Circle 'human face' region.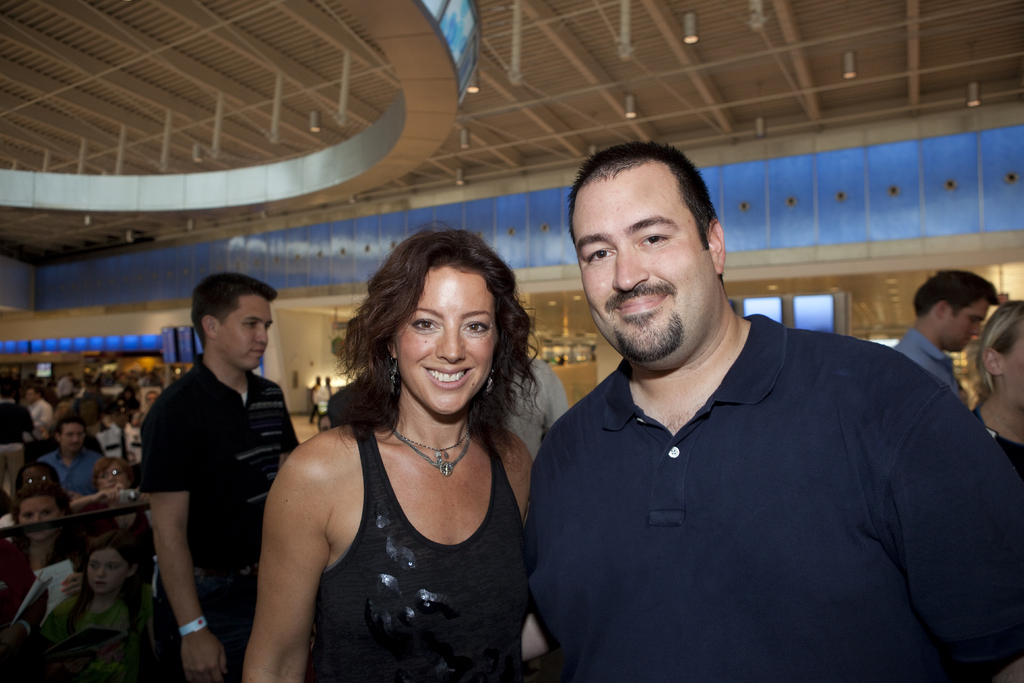
Region: (572,161,710,365).
